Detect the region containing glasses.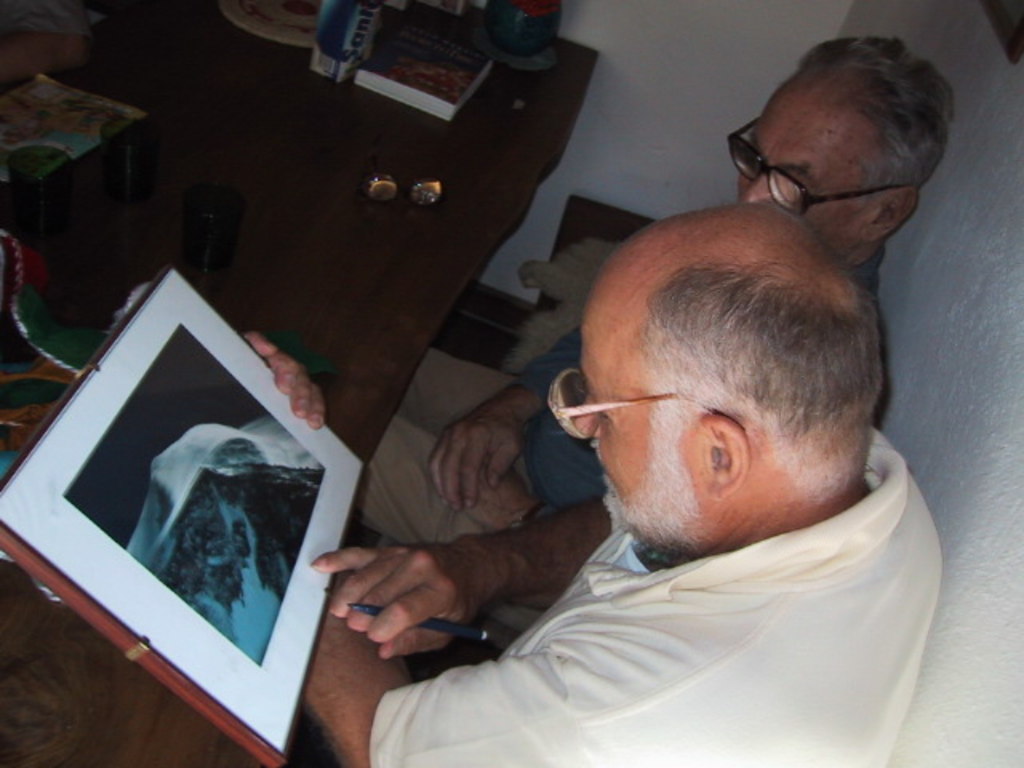
563 382 704 448.
